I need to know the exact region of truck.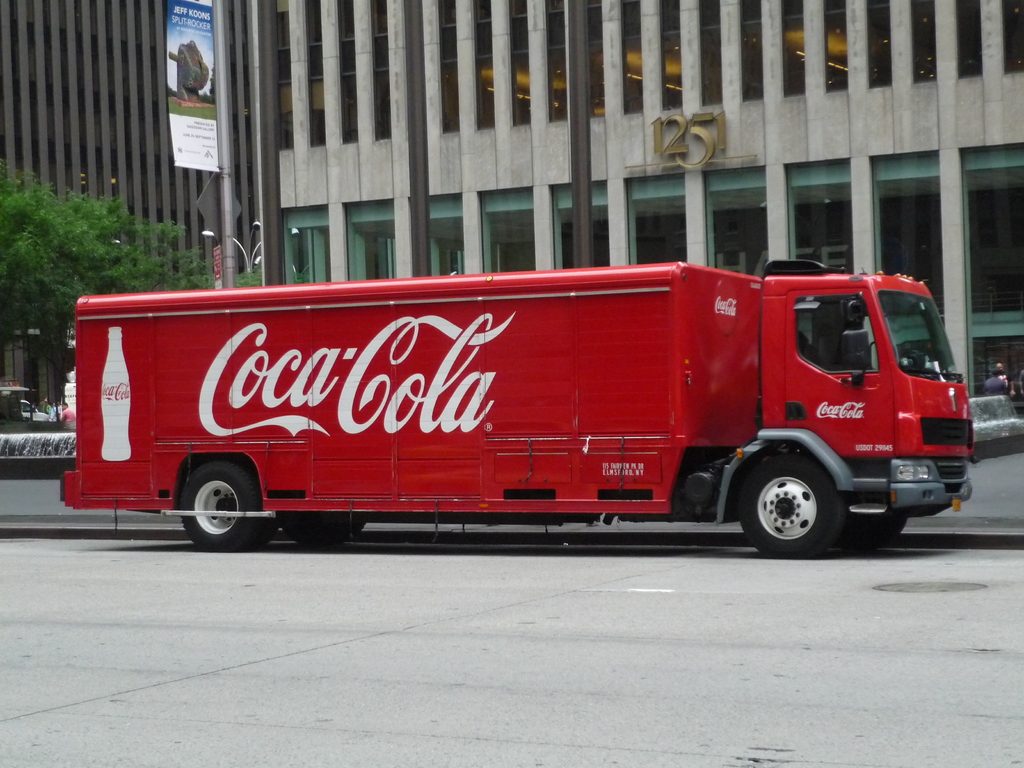
Region: pyautogui.locateOnScreen(50, 252, 948, 570).
